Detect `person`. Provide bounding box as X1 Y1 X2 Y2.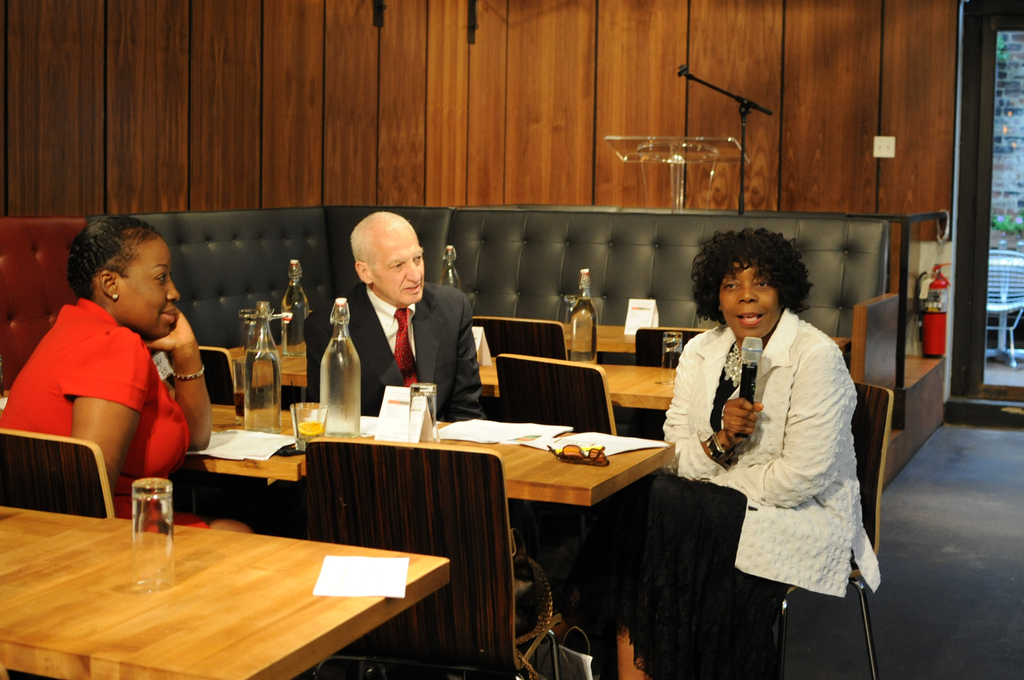
0 211 253 535.
